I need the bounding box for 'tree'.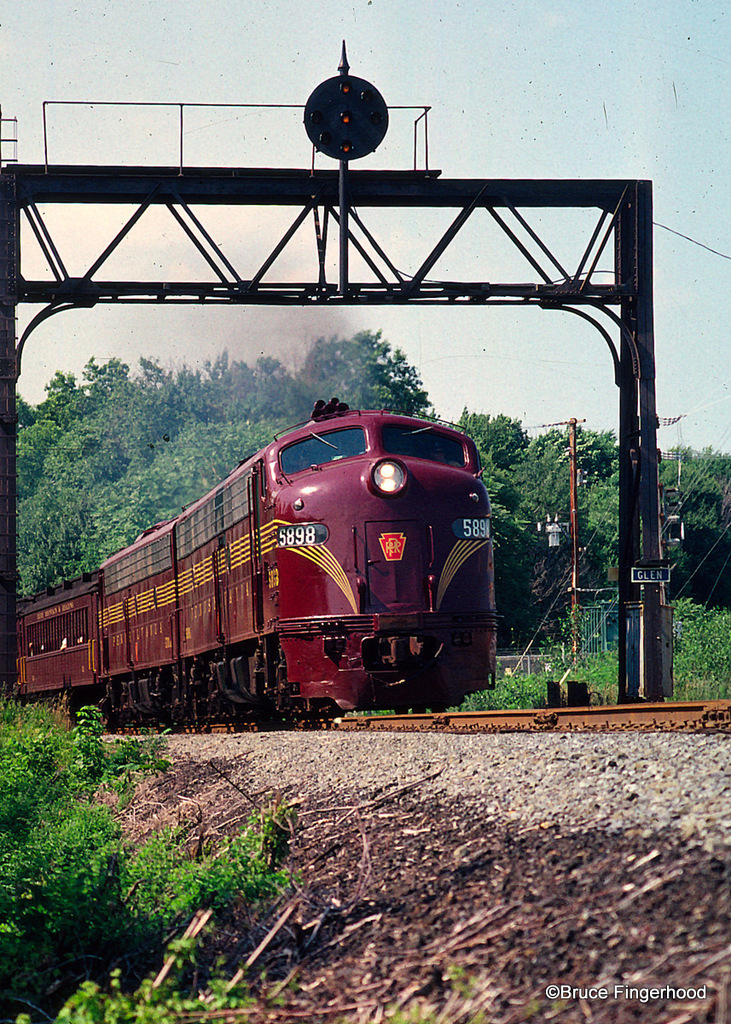
Here it is: 14, 411, 61, 503.
